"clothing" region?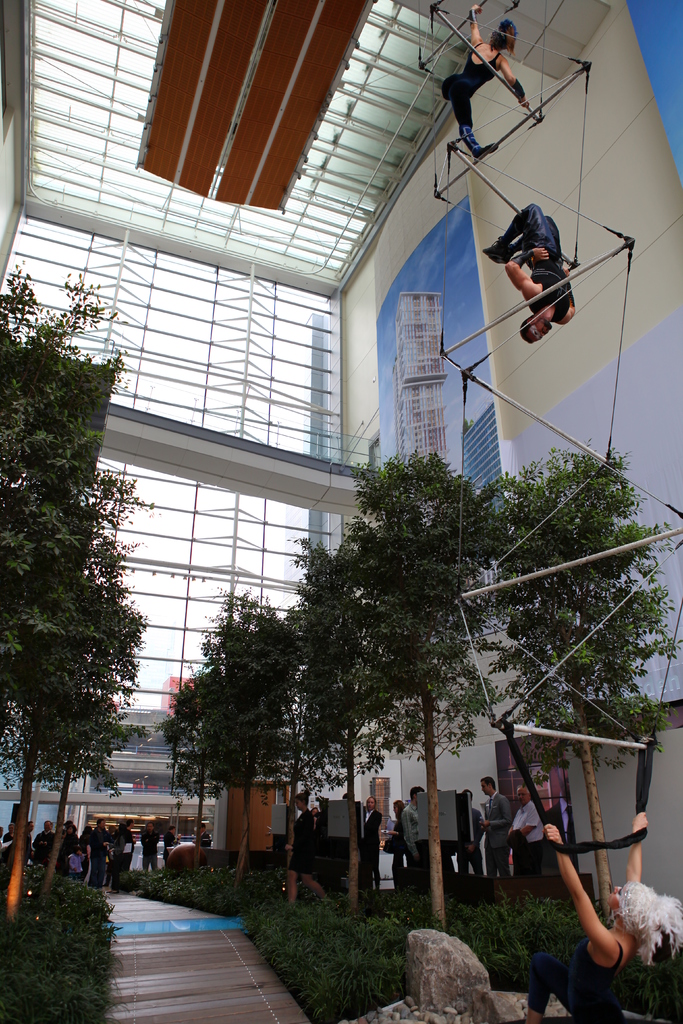
bbox=(502, 812, 536, 881)
